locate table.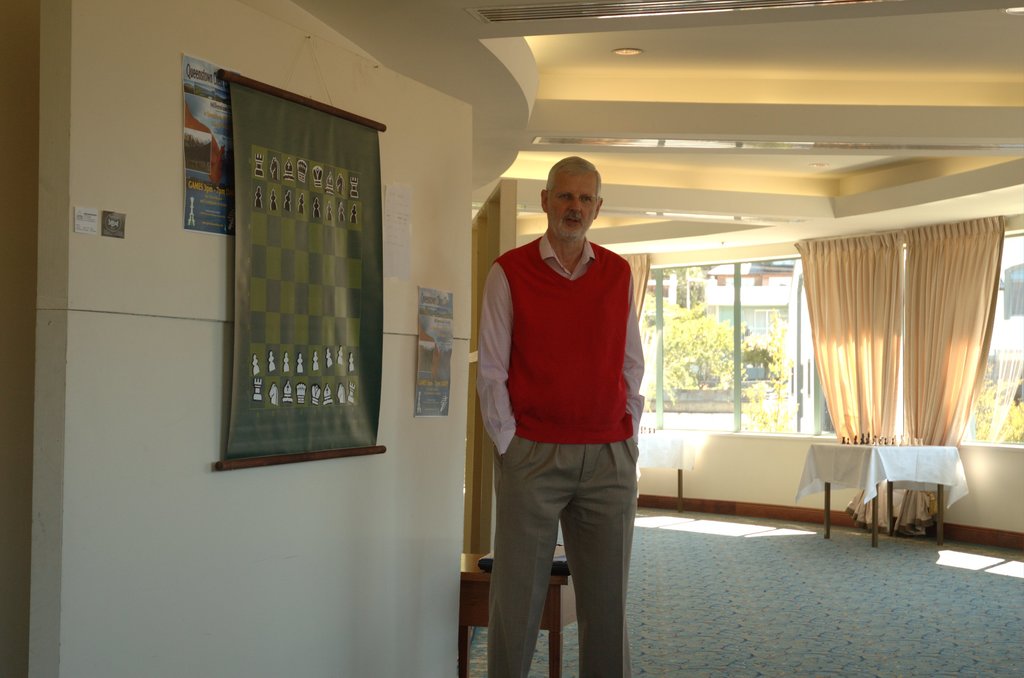
Bounding box: bbox(769, 439, 941, 547).
